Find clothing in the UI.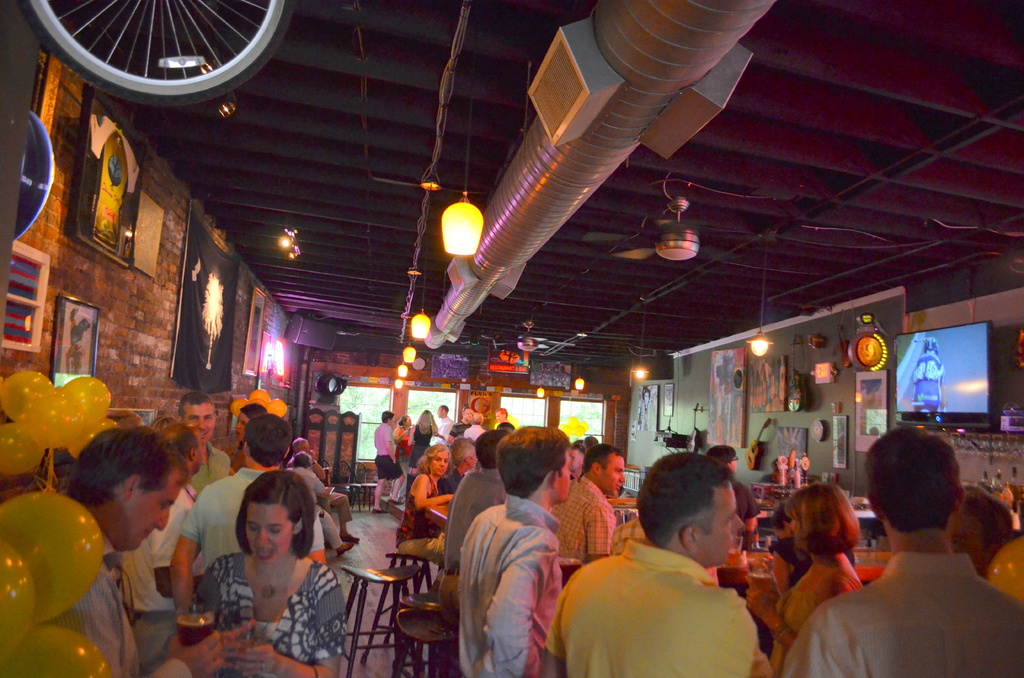
UI element at [left=560, top=476, right=619, bottom=562].
